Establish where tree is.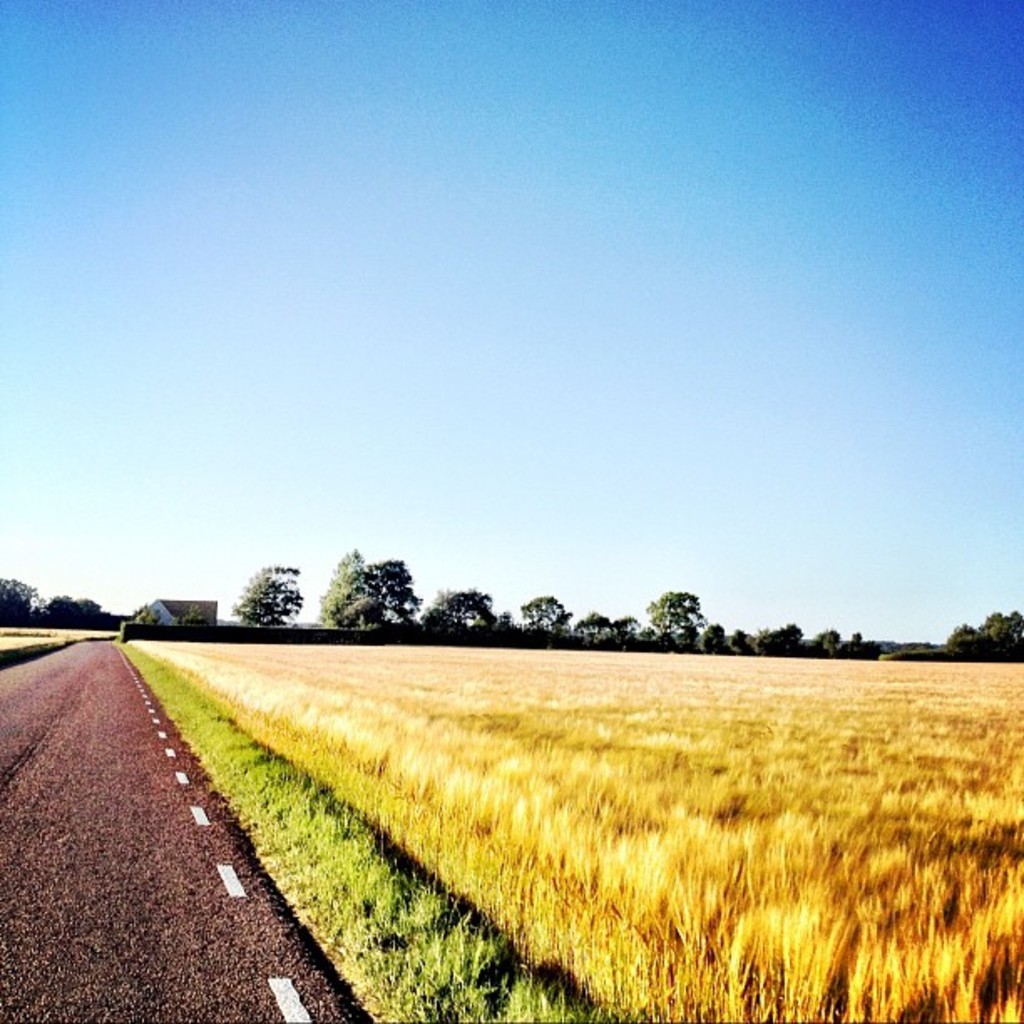
Established at bbox(805, 629, 850, 649).
